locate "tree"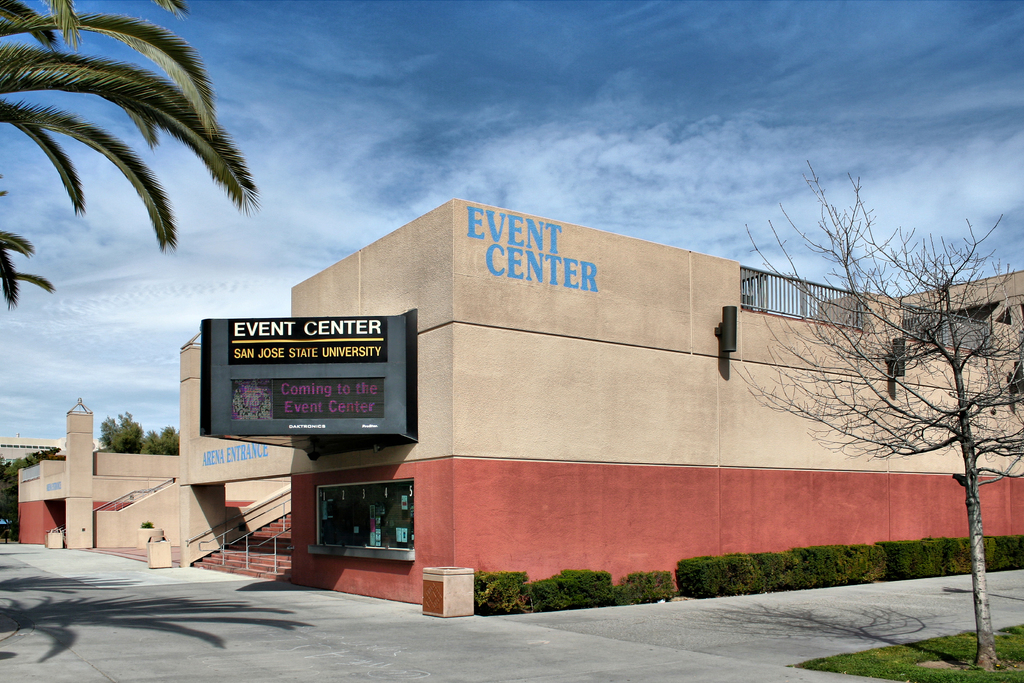
[721,159,1023,668]
